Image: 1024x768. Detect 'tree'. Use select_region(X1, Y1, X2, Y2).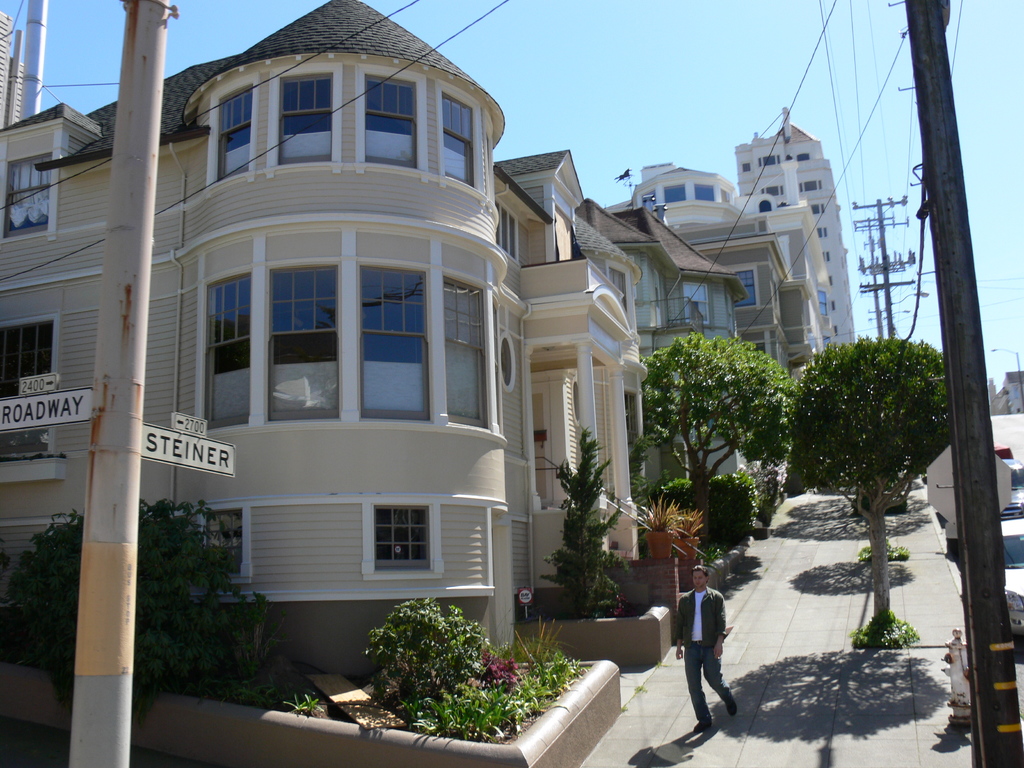
select_region(0, 474, 279, 740).
